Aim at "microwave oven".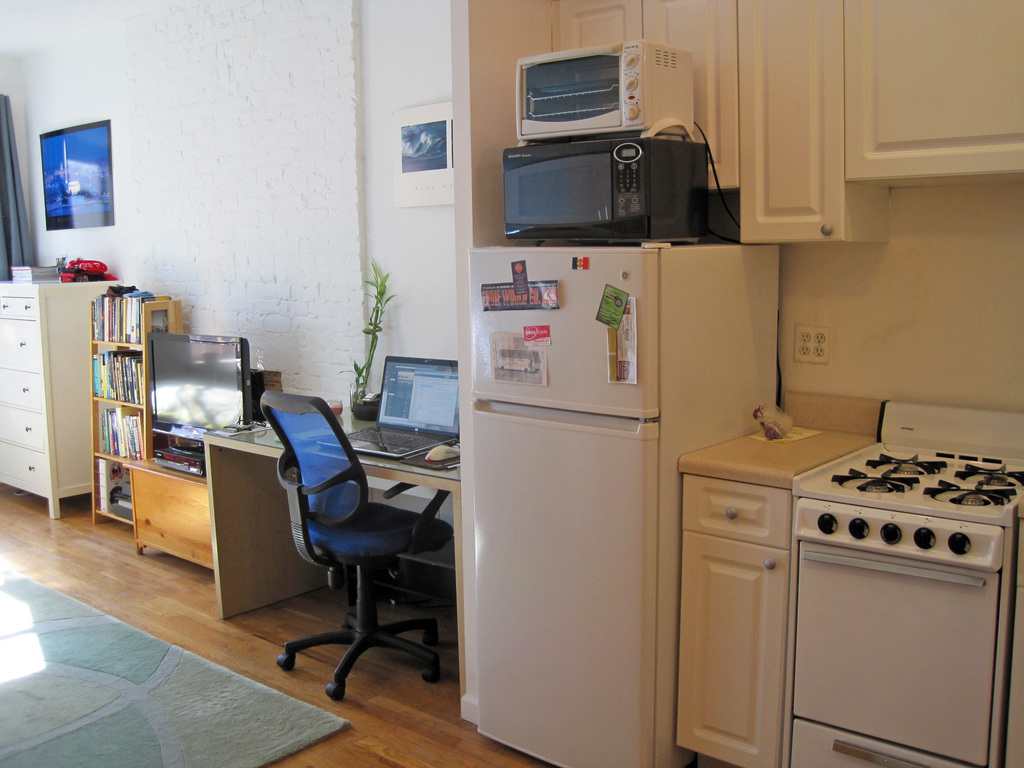
Aimed at 495/109/723/234.
